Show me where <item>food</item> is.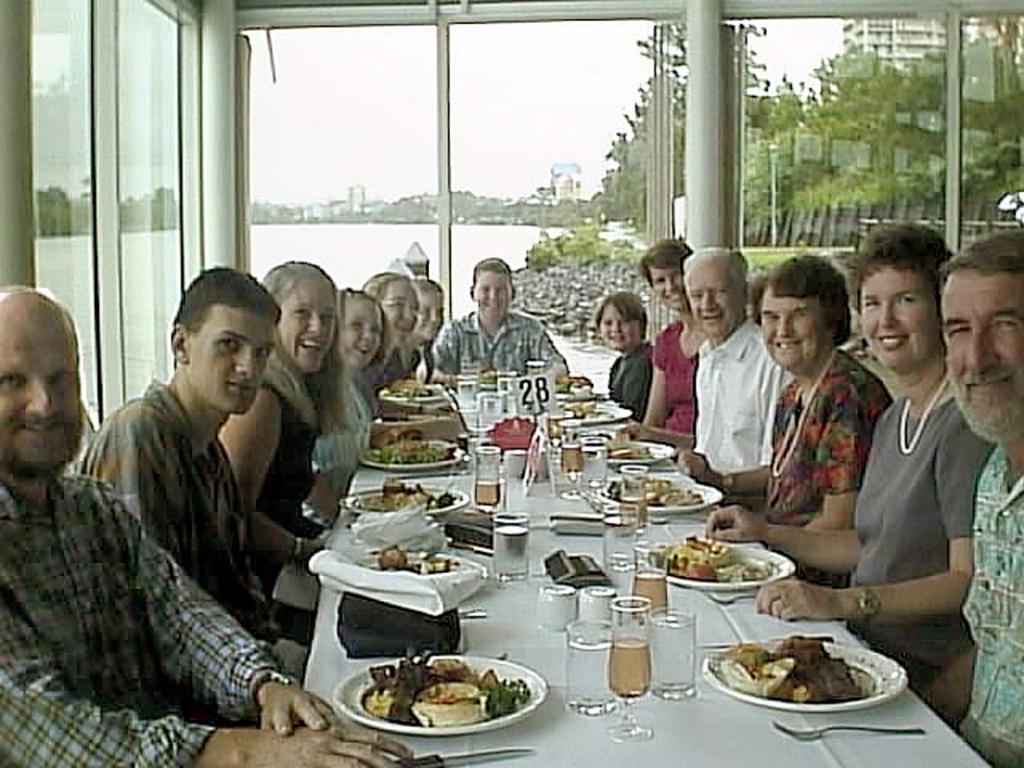
<item>food</item> is at BBox(343, 480, 456, 517).
